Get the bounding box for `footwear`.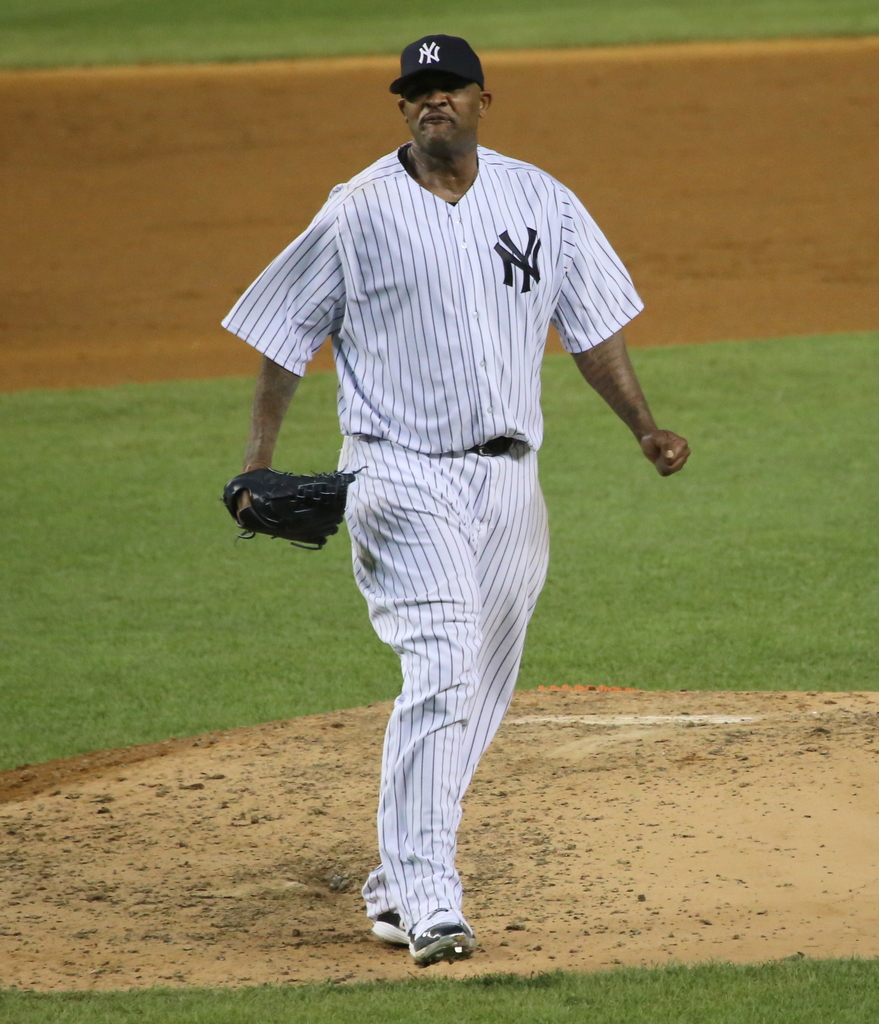
l=415, t=908, r=474, b=948.
